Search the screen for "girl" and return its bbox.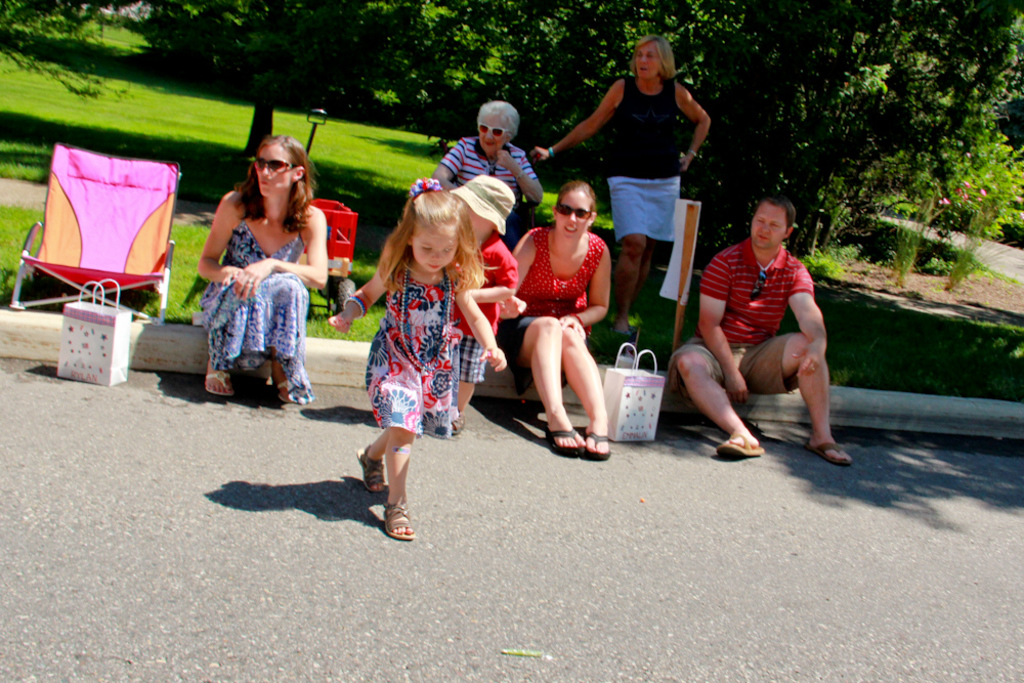
Found: [325, 178, 508, 541].
